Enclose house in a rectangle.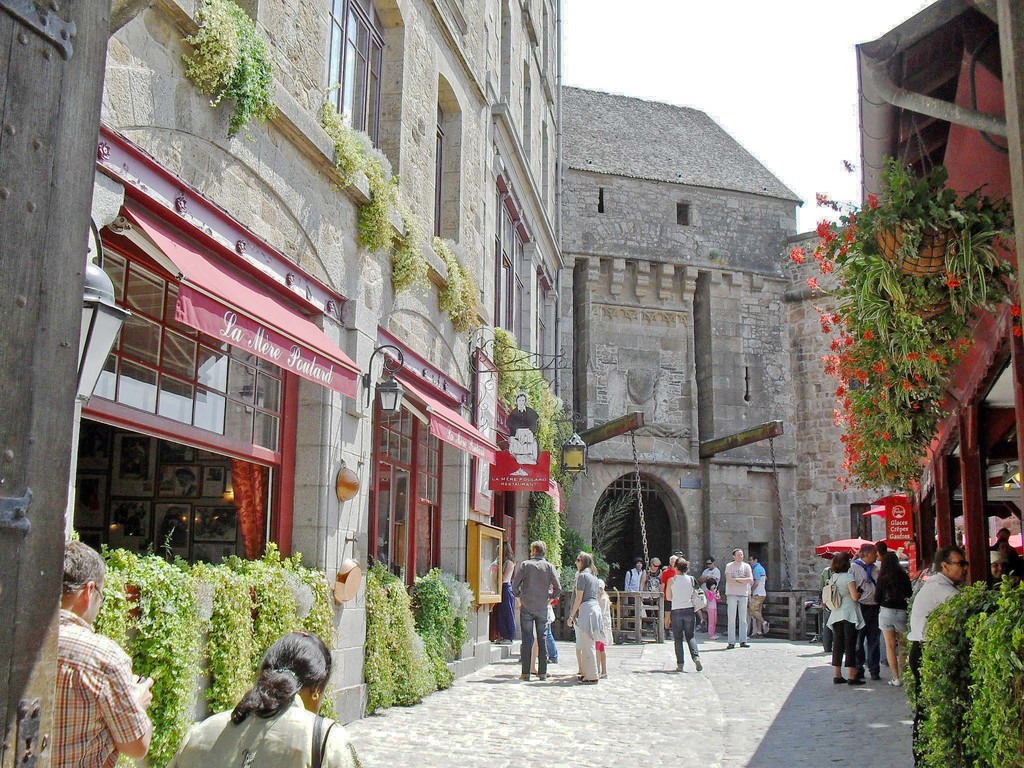
(left=557, top=92, right=809, bottom=626).
